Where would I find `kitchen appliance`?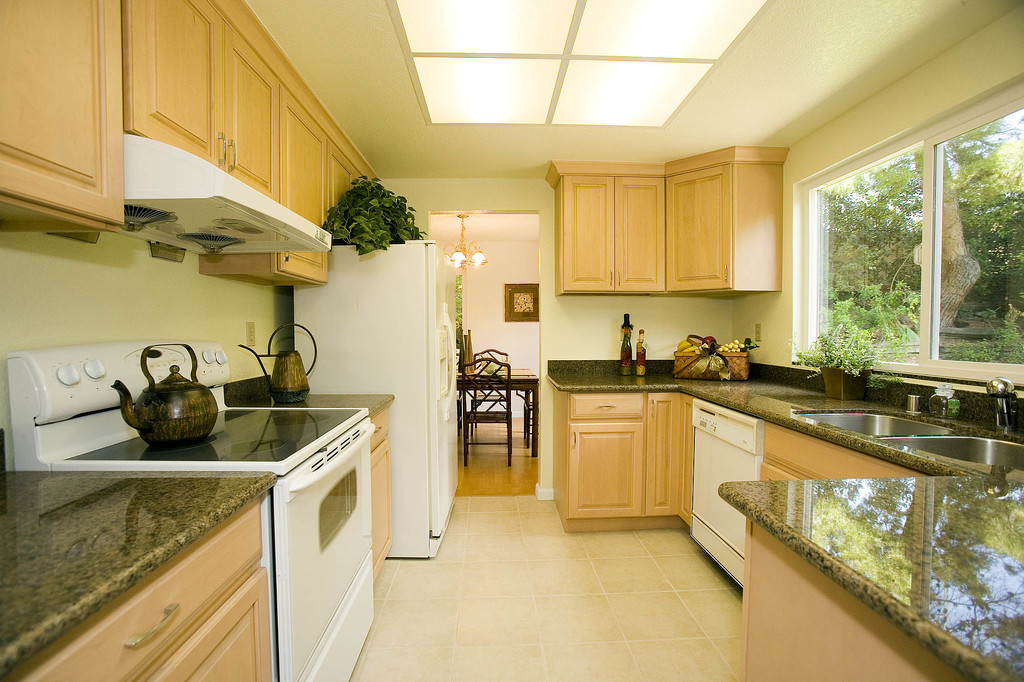
At <region>113, 347, 224, 442</region>.
